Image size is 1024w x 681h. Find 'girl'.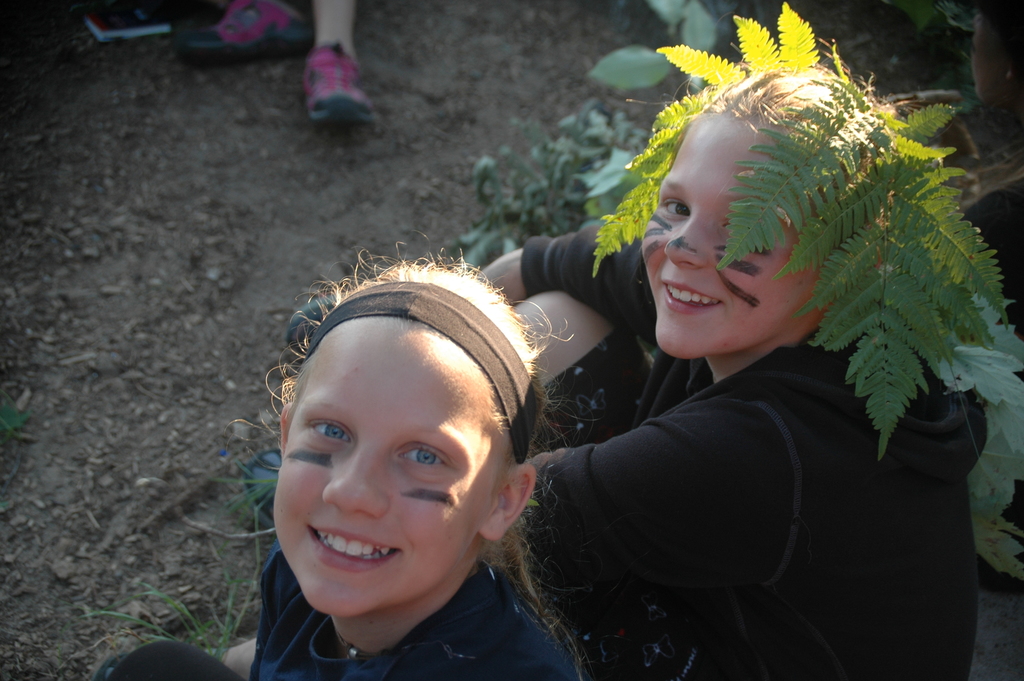
(x1=479, y1=62, x2=988, y2=680).
